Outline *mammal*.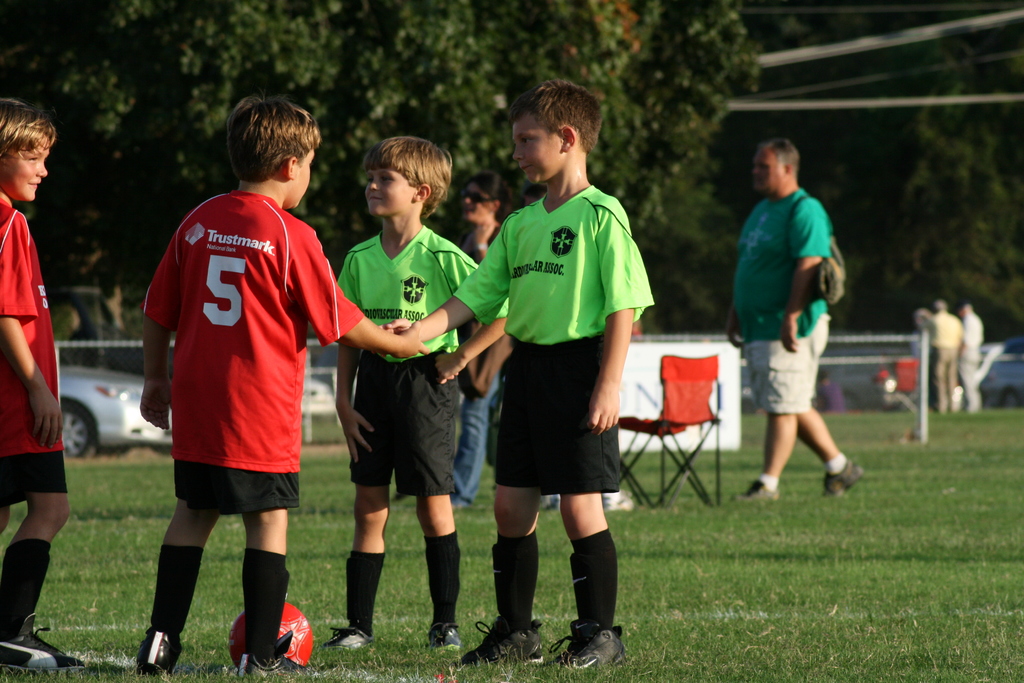
Outline: (923,295,964,415).
